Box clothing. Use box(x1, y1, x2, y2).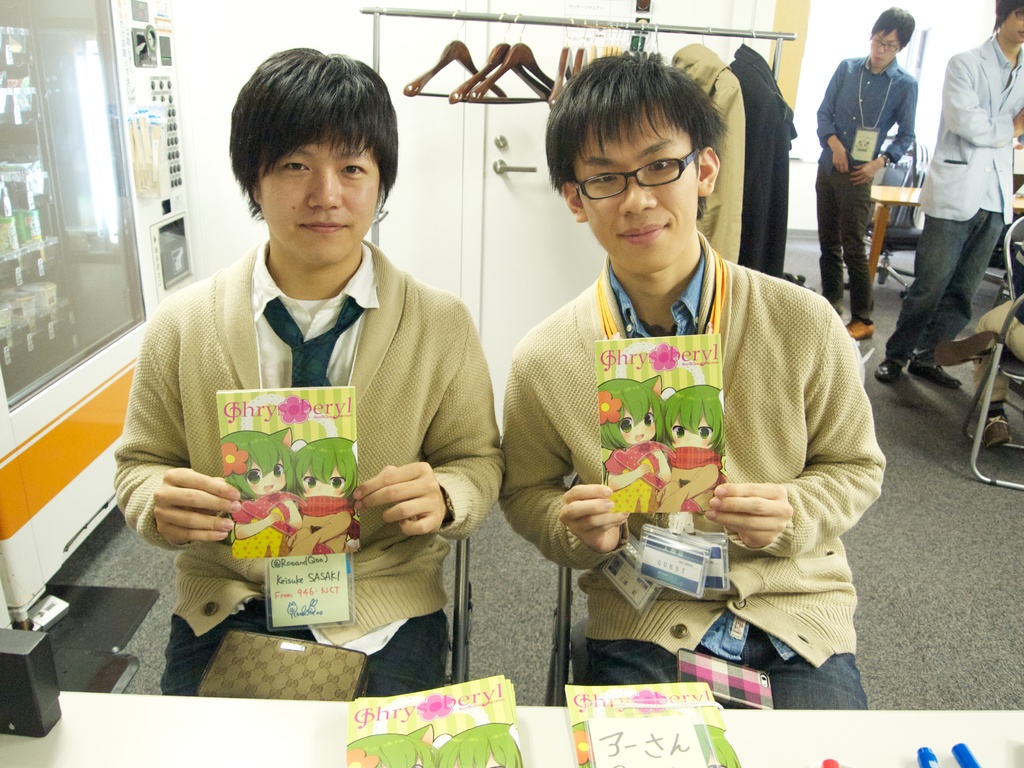
box(114, 232, 504, 703).
